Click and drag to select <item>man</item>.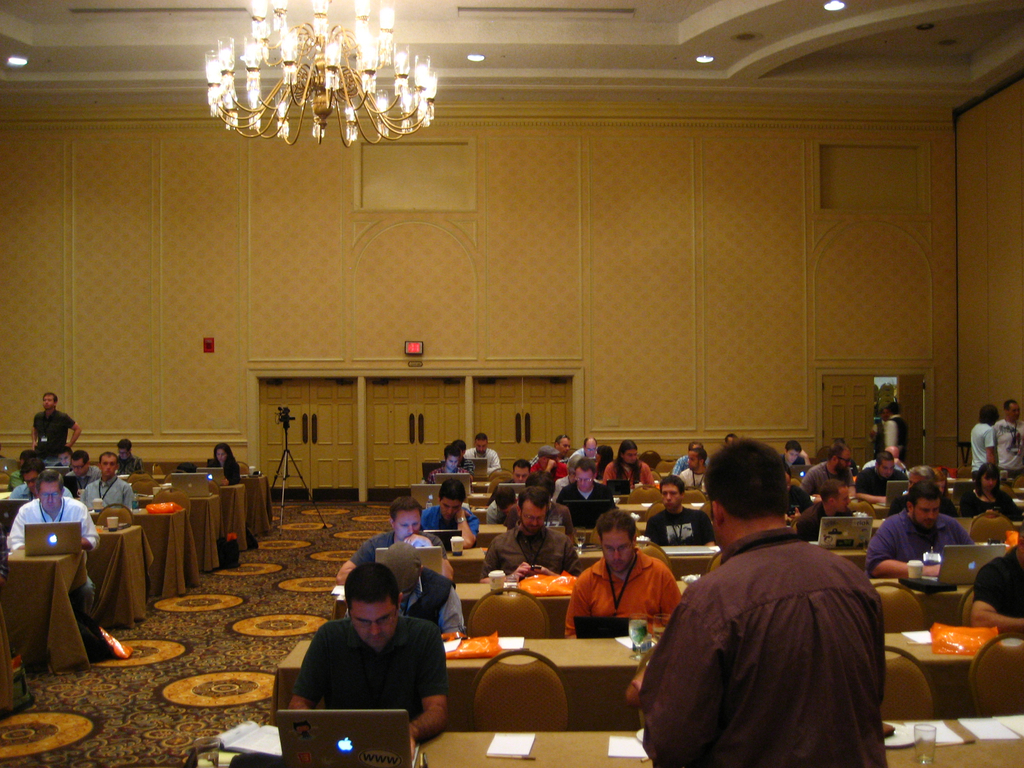
Selection: (x1=54, y1=444, x2=74, y2=463).
